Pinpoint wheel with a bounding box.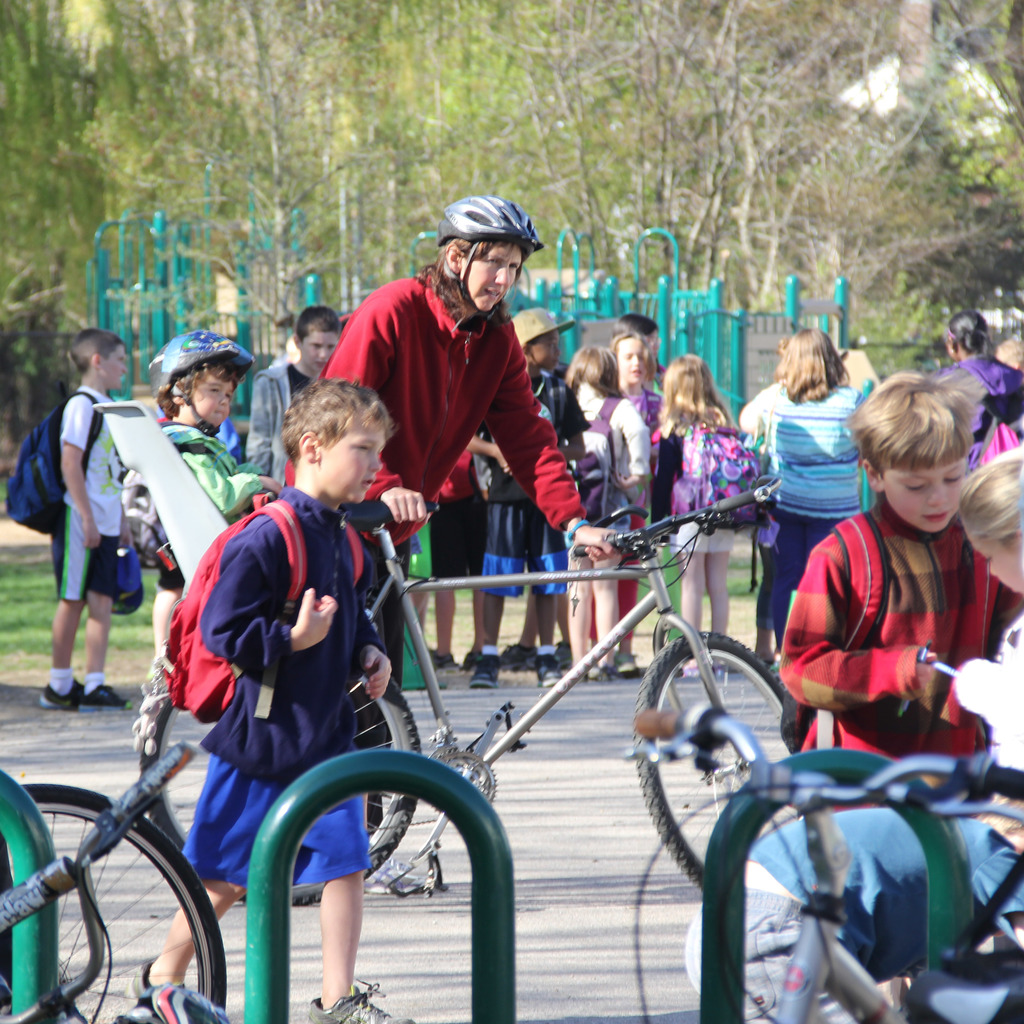
[left=641, top=636, right=794, bottom=892].
